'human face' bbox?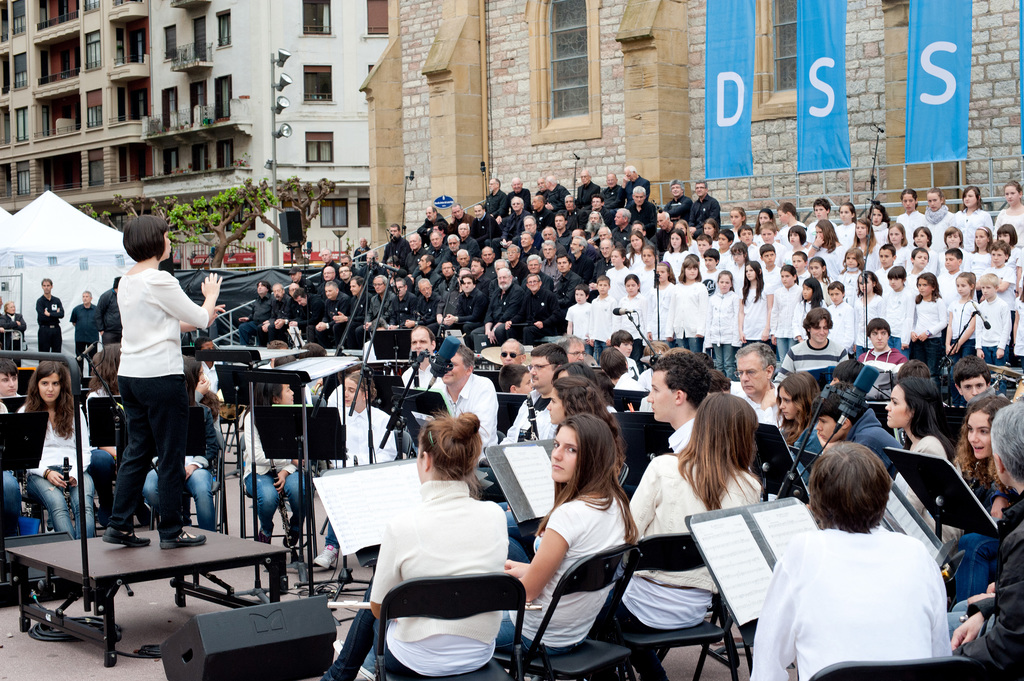
[544,390,565,424]
